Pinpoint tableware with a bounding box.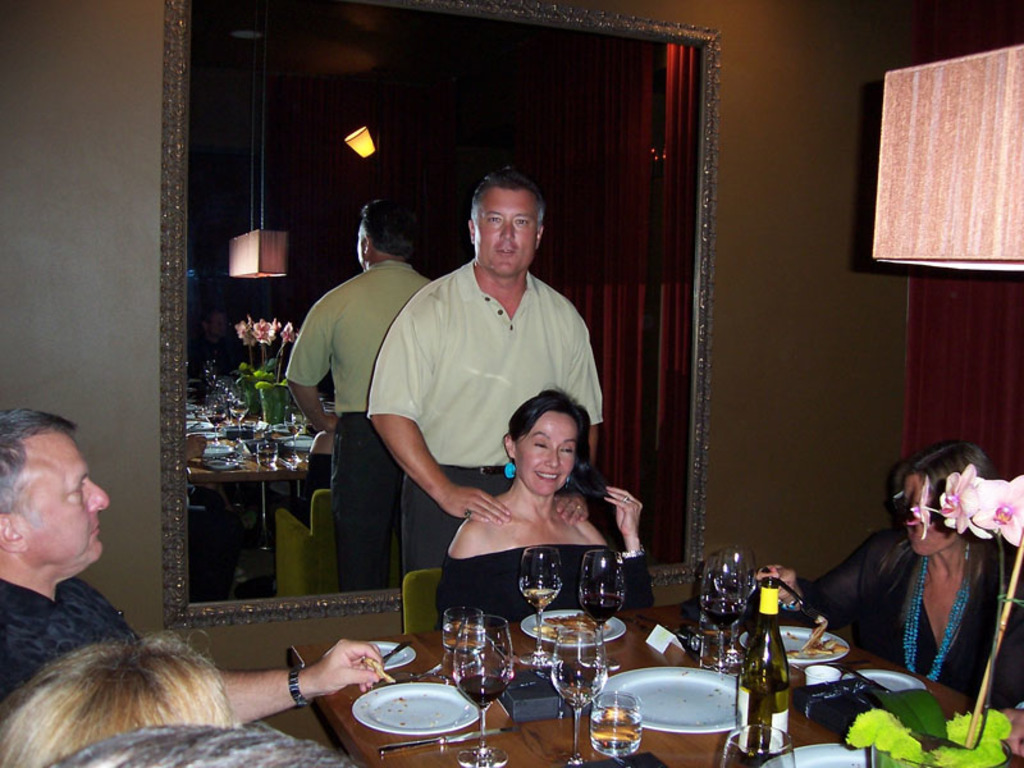
bbox=[806, 663, 840, 686].
